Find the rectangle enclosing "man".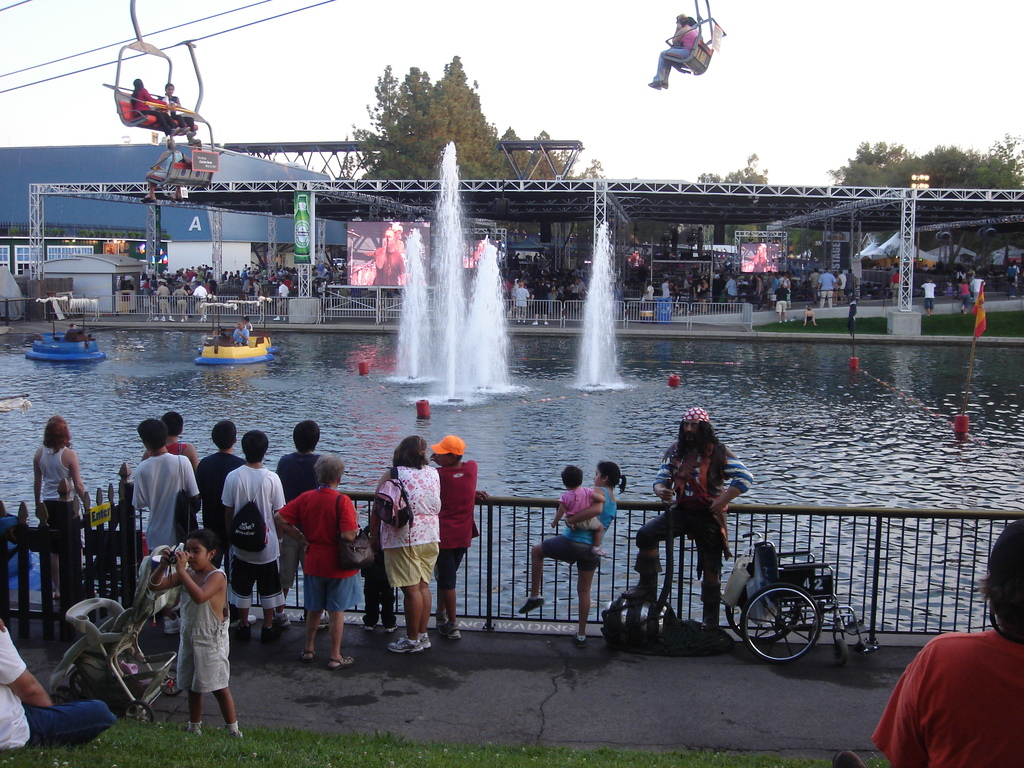
l=836, t=273, r=842, b=299.
